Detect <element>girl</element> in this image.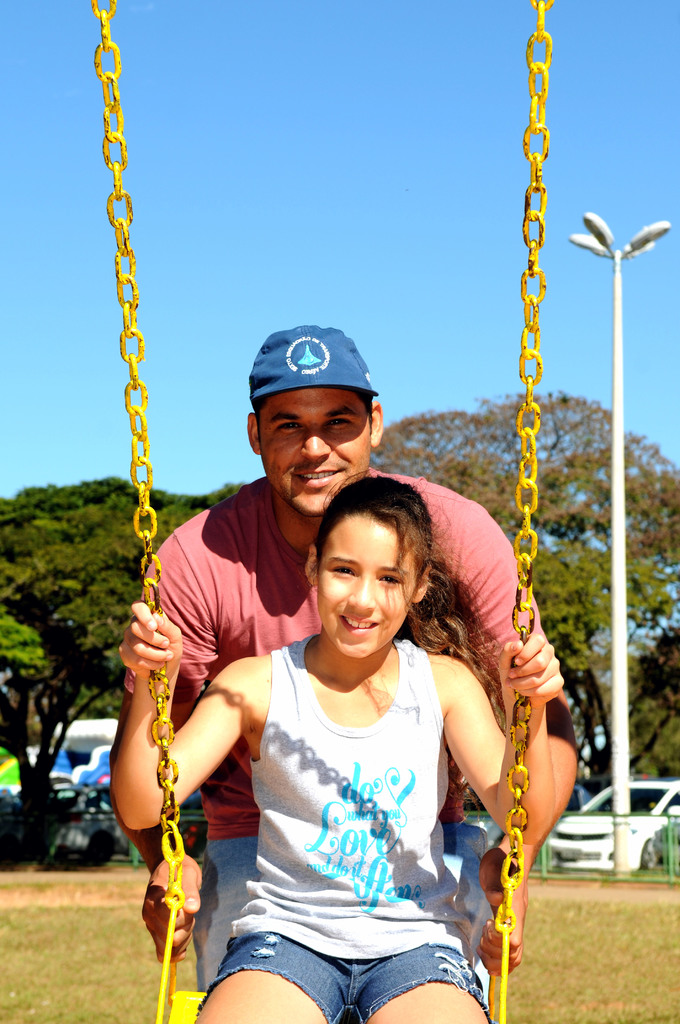
Detection: [99,473,553,1023].
